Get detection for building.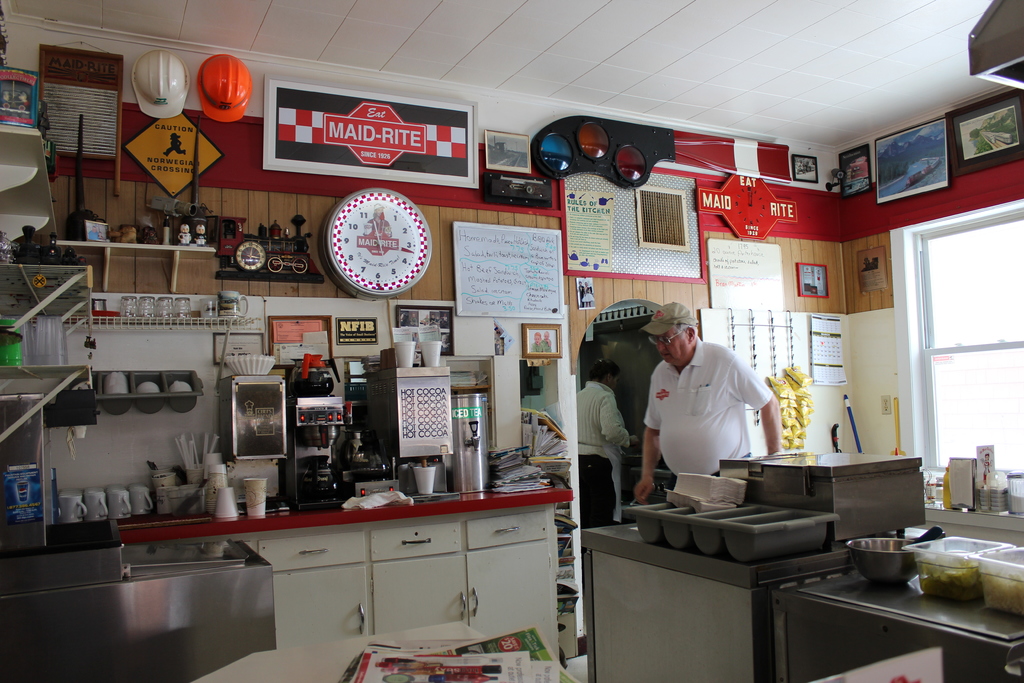
Detection: [0,0,1023,682].
